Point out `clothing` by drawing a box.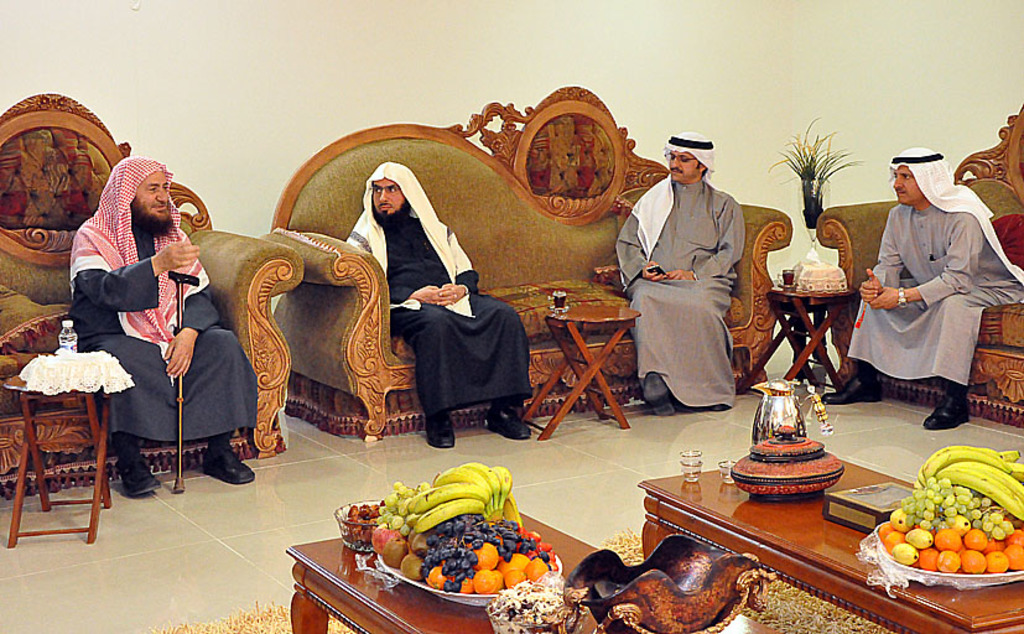
[left=347, top=161, right=530, bottom=422].
